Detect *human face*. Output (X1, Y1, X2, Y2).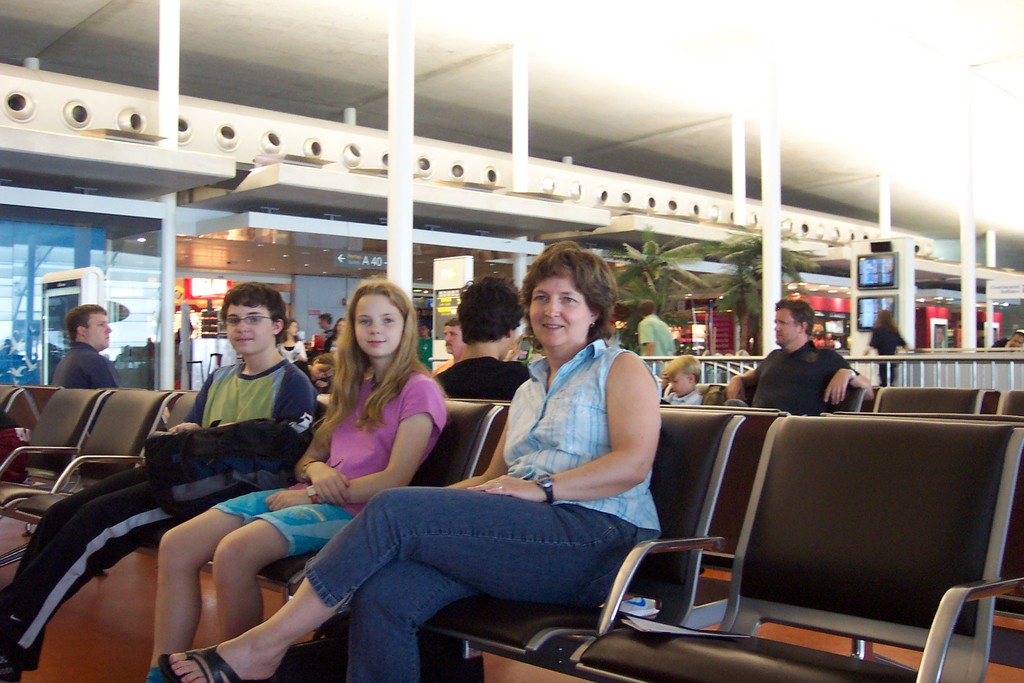
(772, 308, 802, 350).
